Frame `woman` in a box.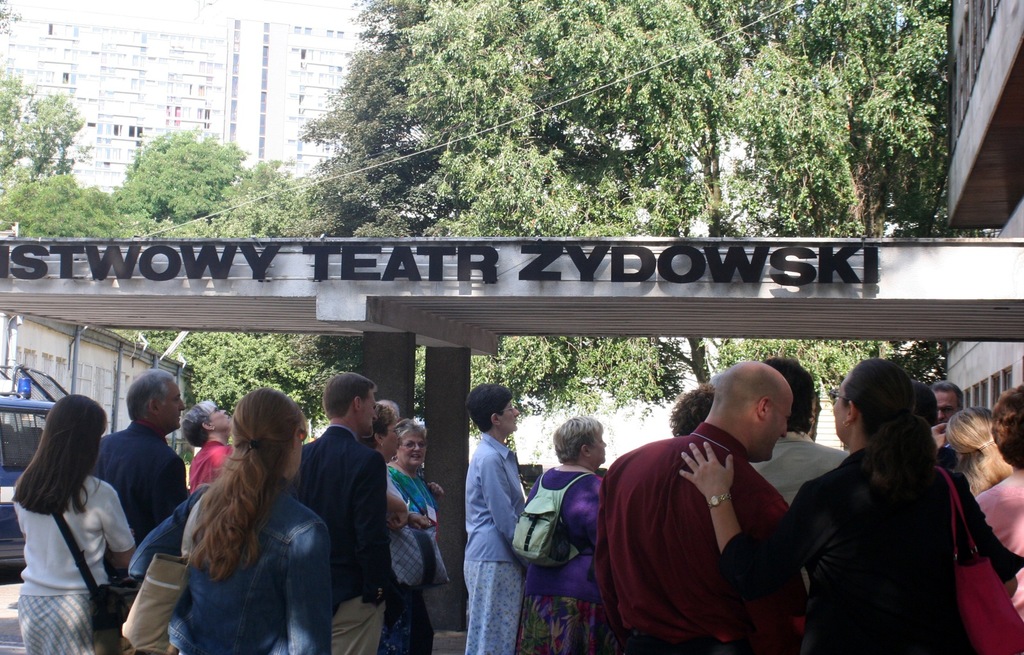
x1=117 y1=376 x2=339 y2=654.
